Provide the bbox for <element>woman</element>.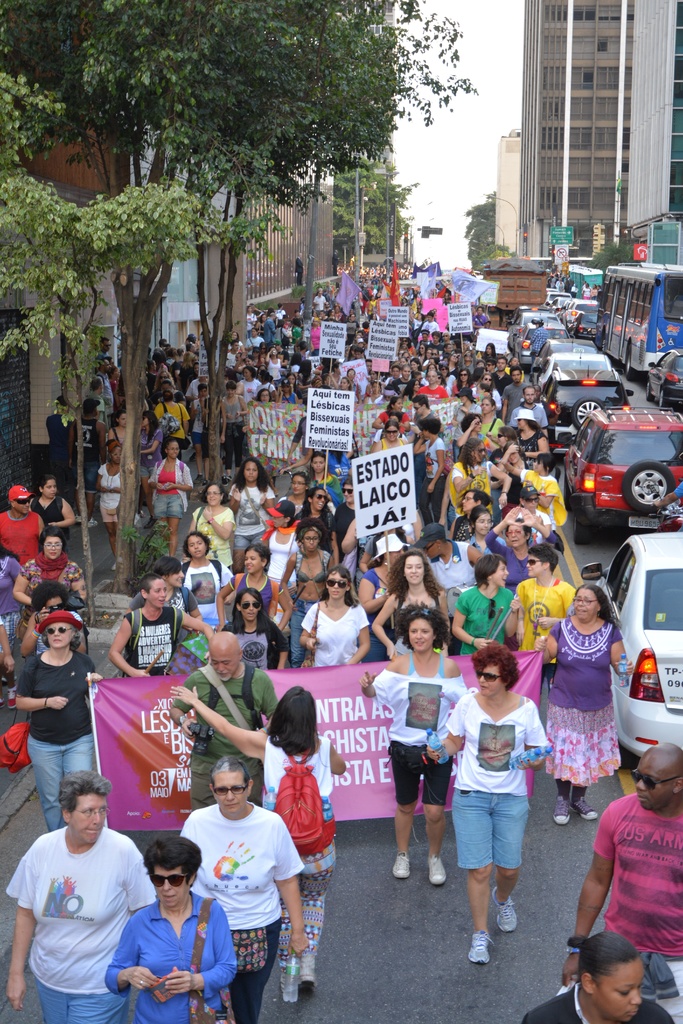
bbox=[185, 383, 210, 477].
